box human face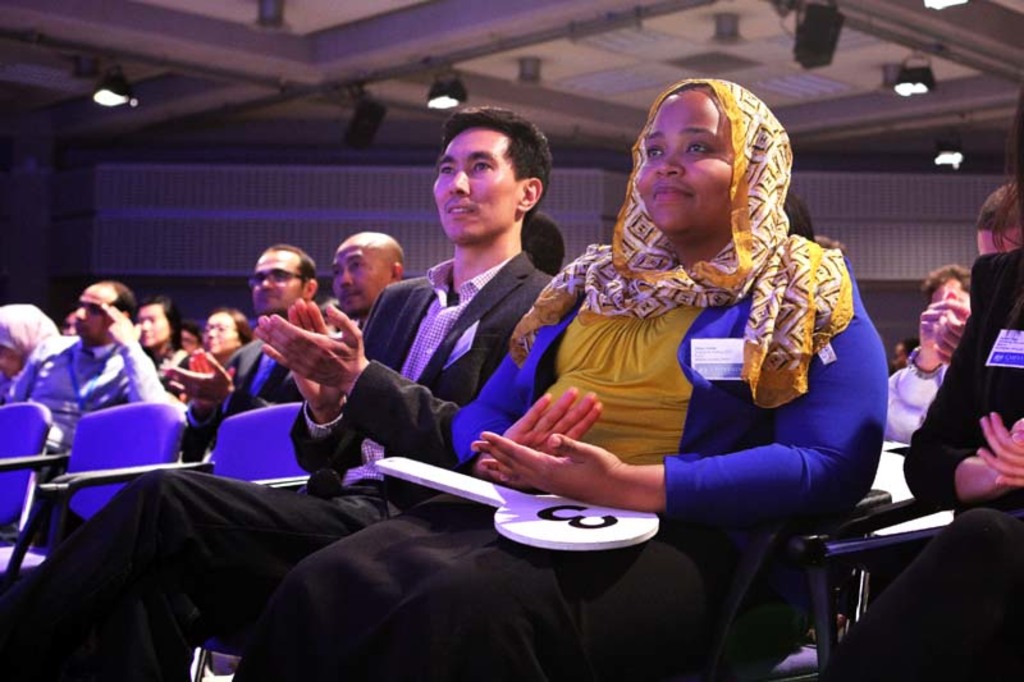
pyautogui.locateOnScreen(140, 306, 170, 349)
